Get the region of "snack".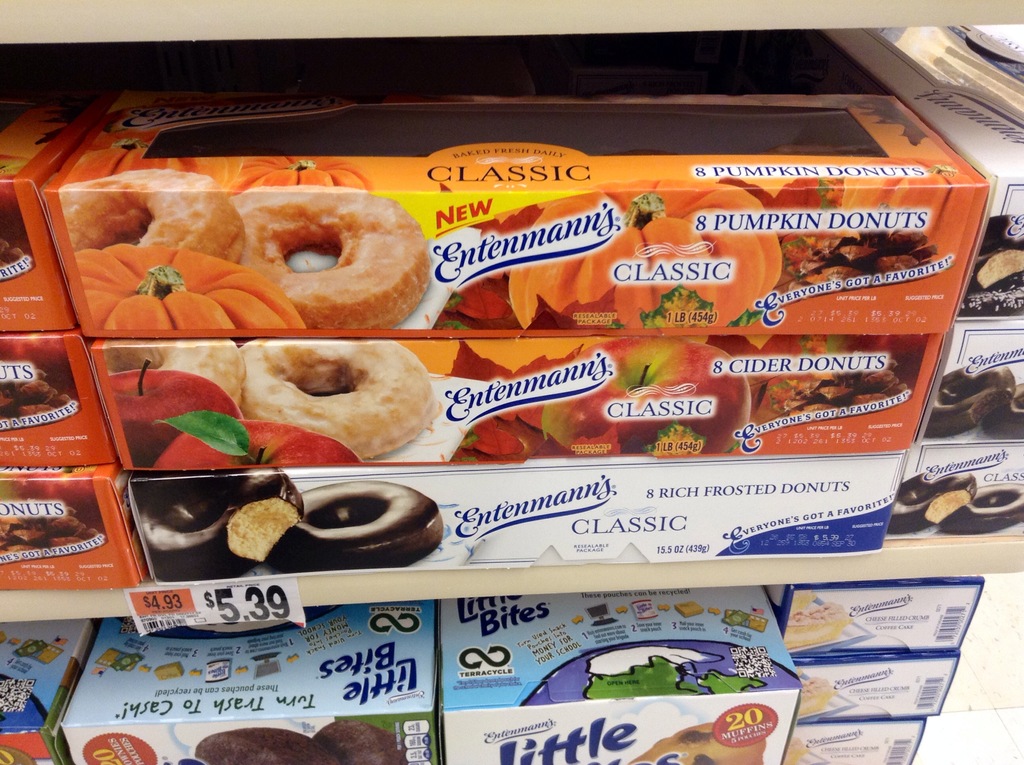
[x1=236, y1=327, x2=435, y2=452].
